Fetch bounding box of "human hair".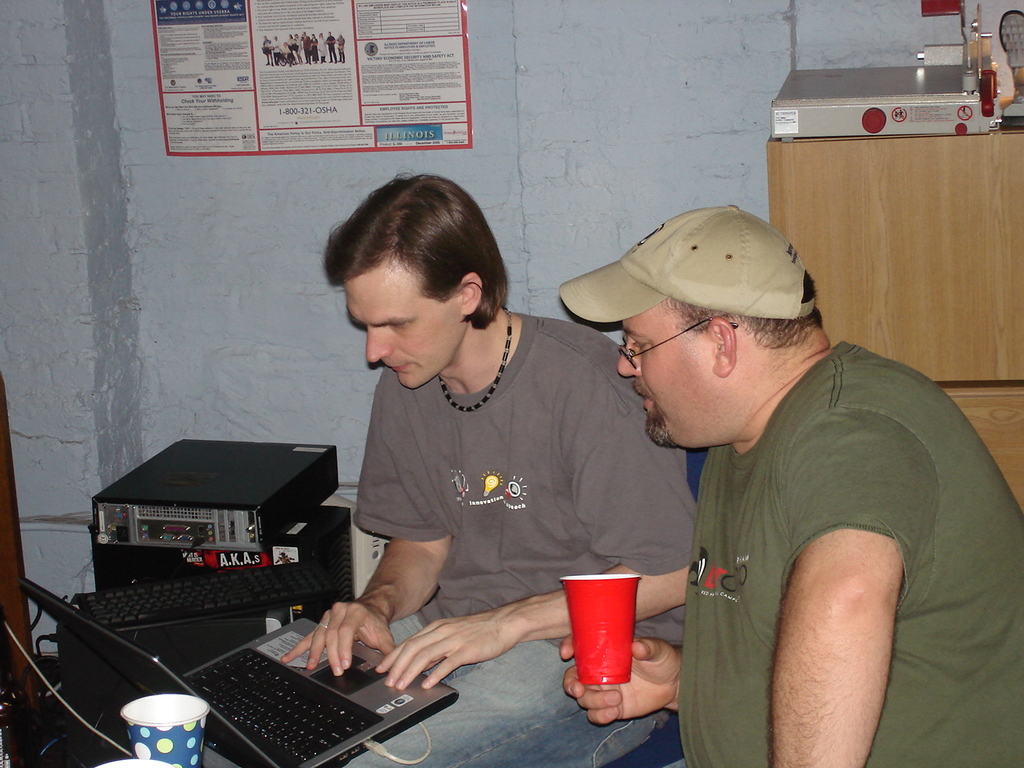
Bbox: 328, 174, 511, 366.
